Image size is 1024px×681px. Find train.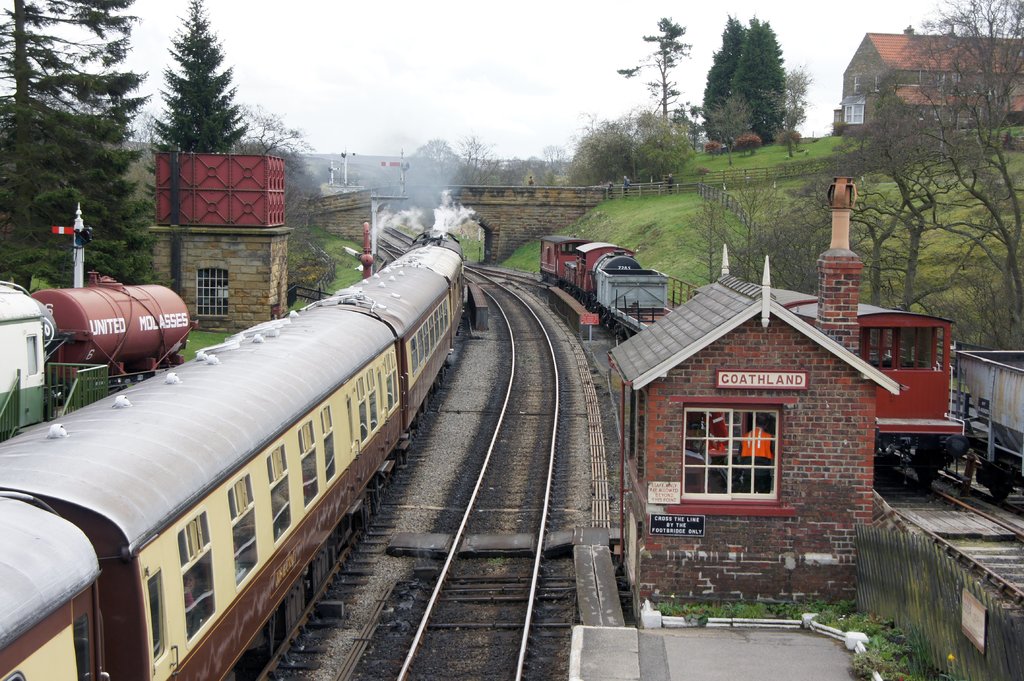
0:225:463:680.
